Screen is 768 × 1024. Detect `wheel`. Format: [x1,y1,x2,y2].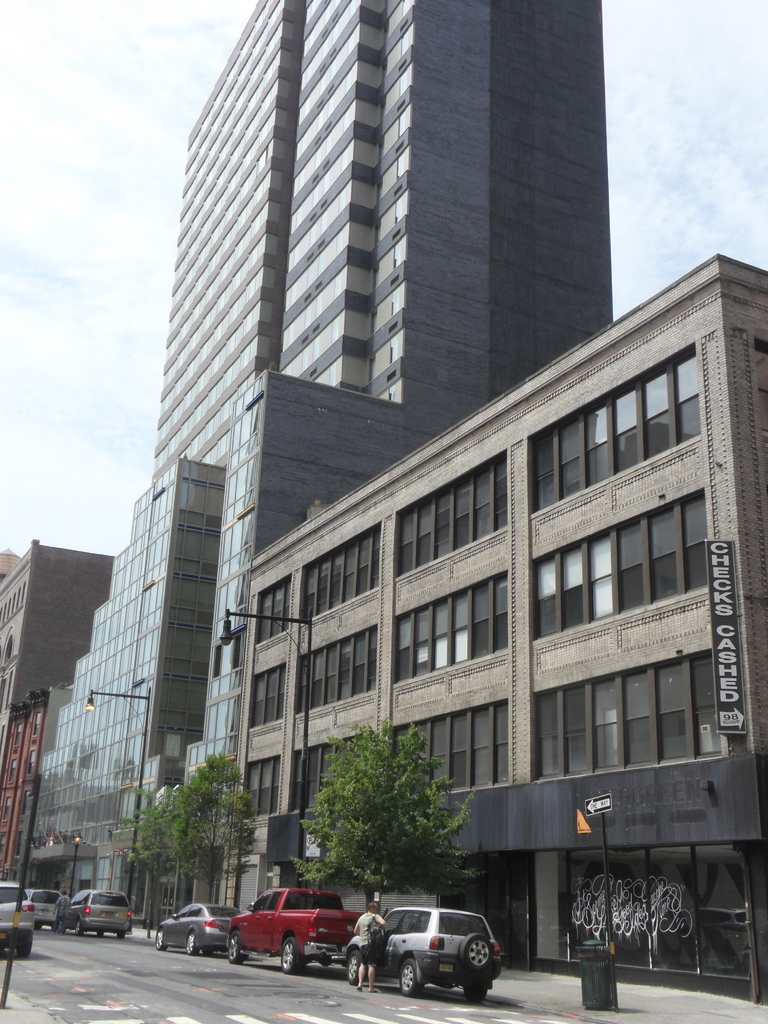
[155,930,167,949].
